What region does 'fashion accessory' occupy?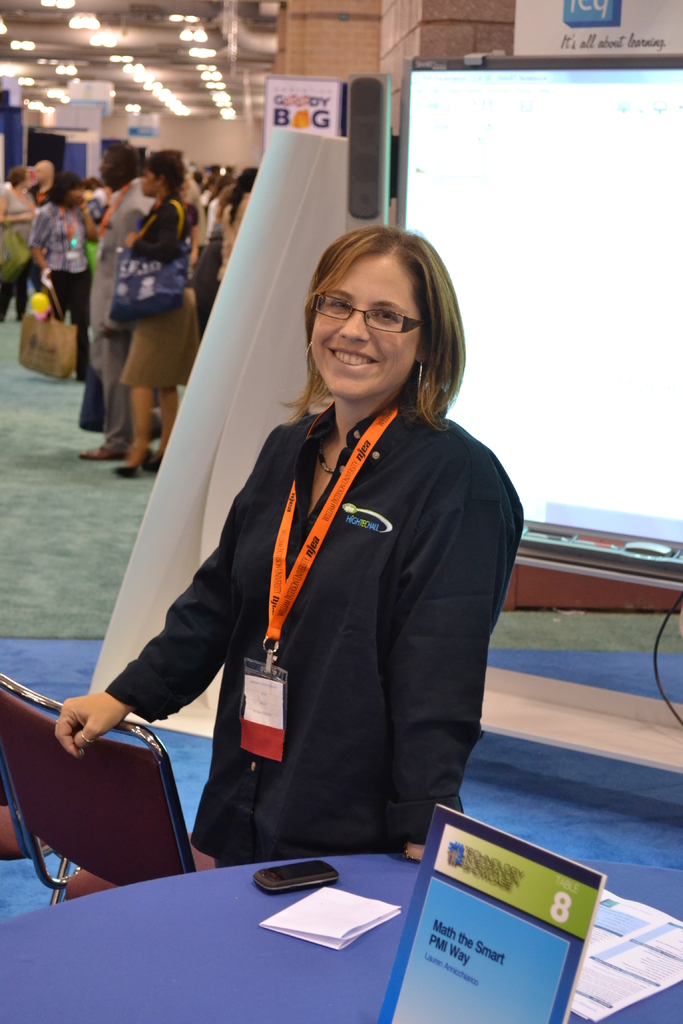
bbox=[21, 285, 78, 381].
